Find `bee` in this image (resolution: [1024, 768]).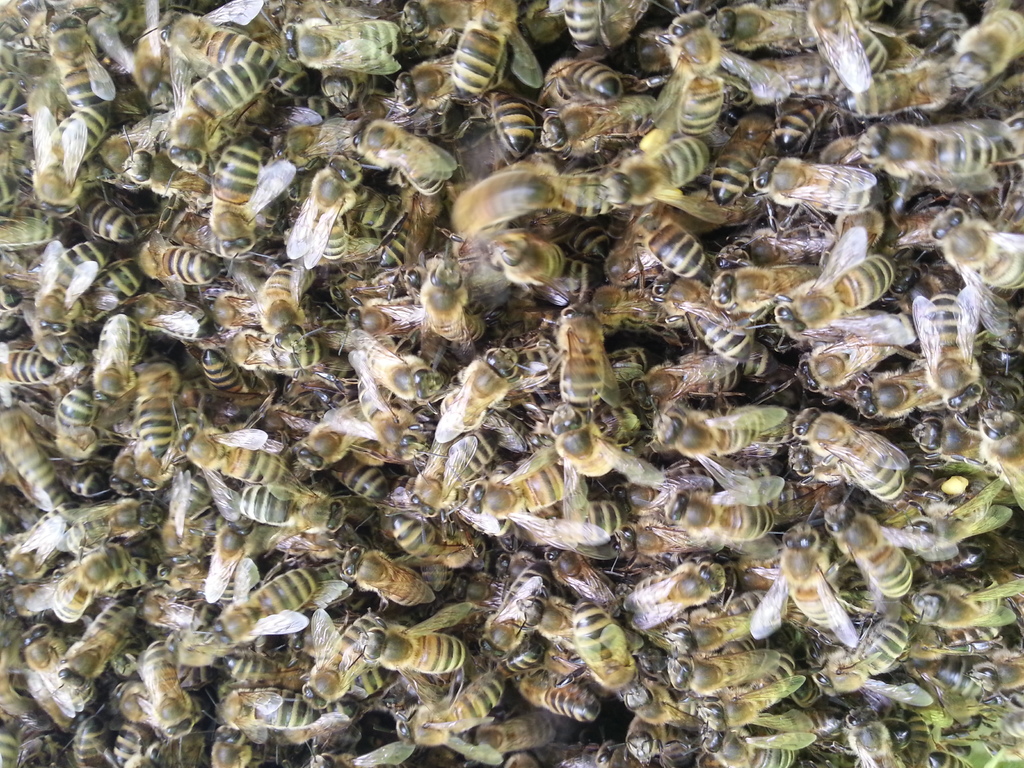
l=586, t=275, r=658, b=330.
